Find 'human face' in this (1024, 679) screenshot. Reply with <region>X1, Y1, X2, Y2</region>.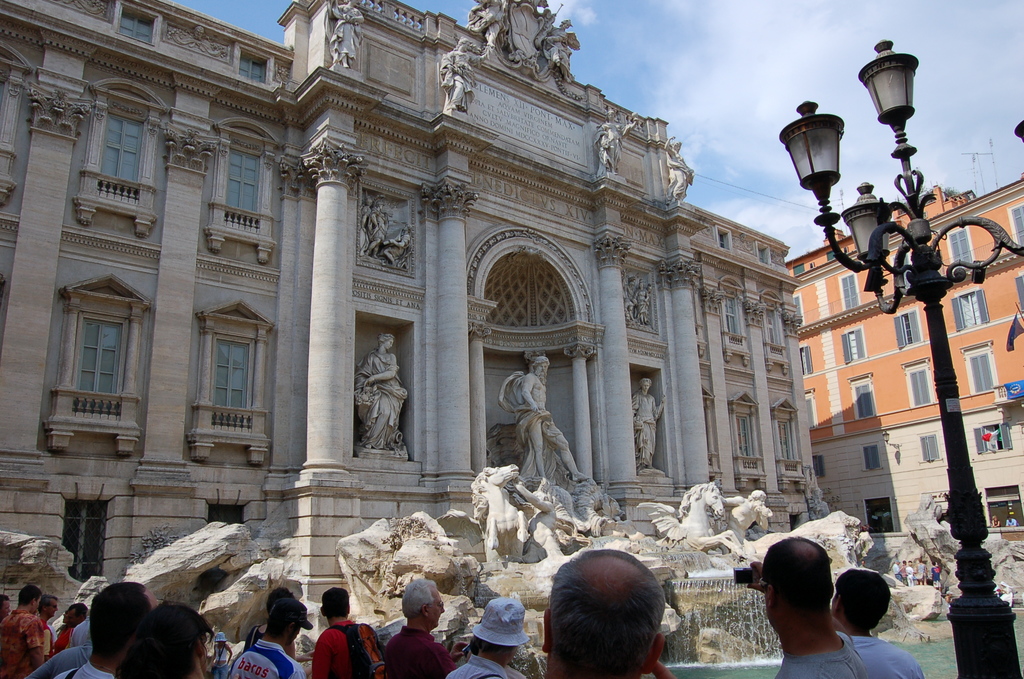
<region>33, 597, 44, 616</region>.
